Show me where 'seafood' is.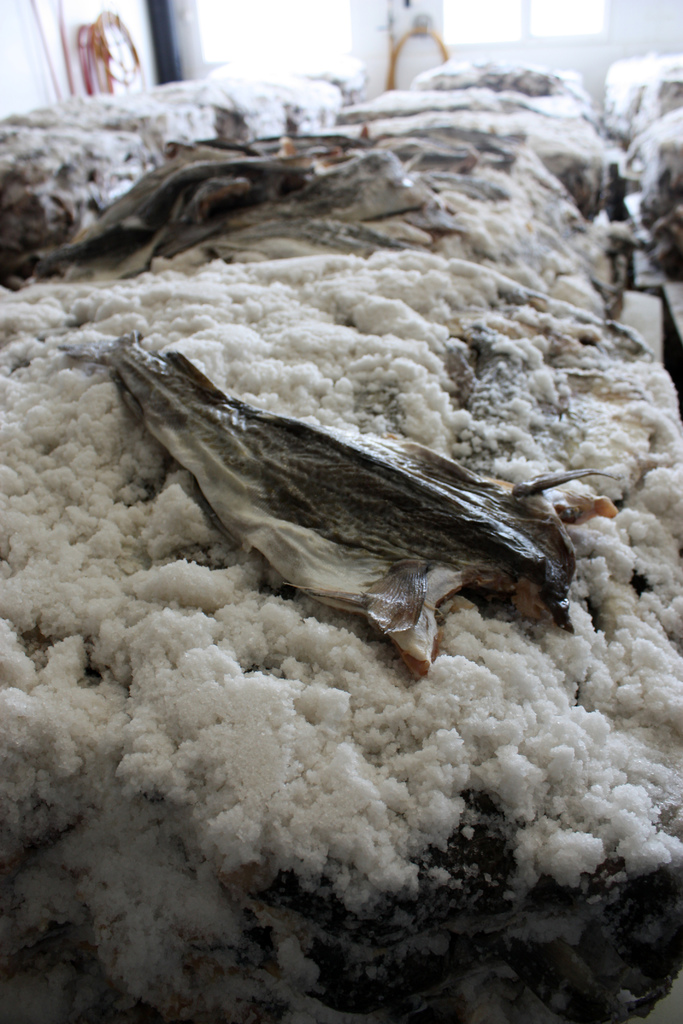
'seafood' is at 72 347 642 693.
